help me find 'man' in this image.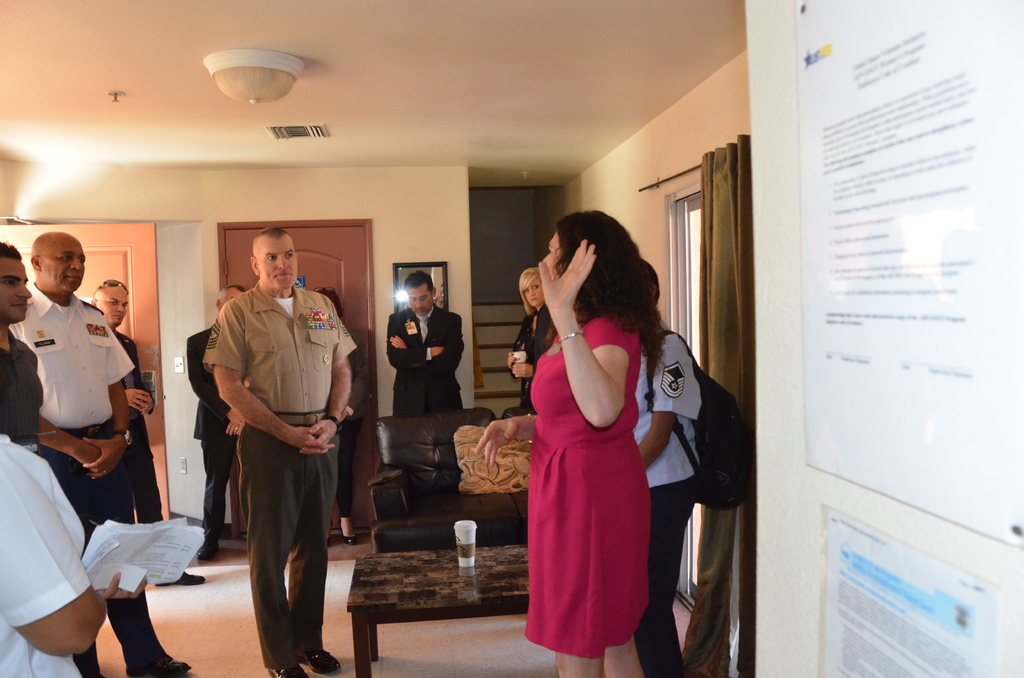
Found it: {"left": 7, "top": 231, "right": 190, "bottom": 677}.
